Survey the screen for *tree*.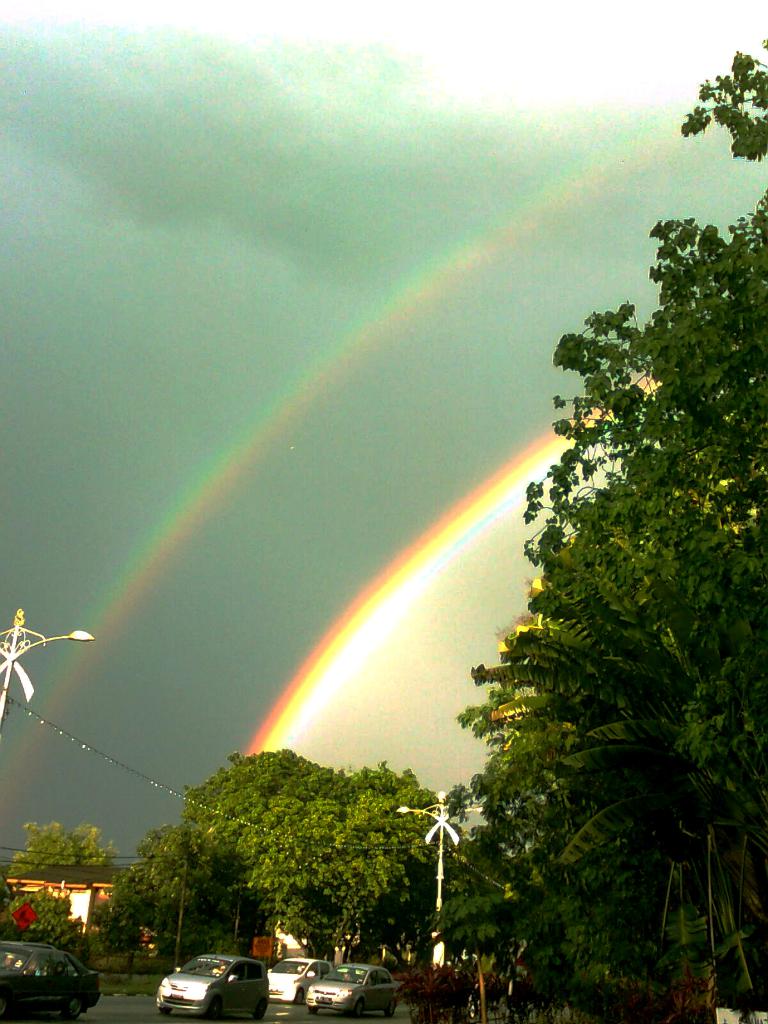
Survey found: 431,666,664,1004.
